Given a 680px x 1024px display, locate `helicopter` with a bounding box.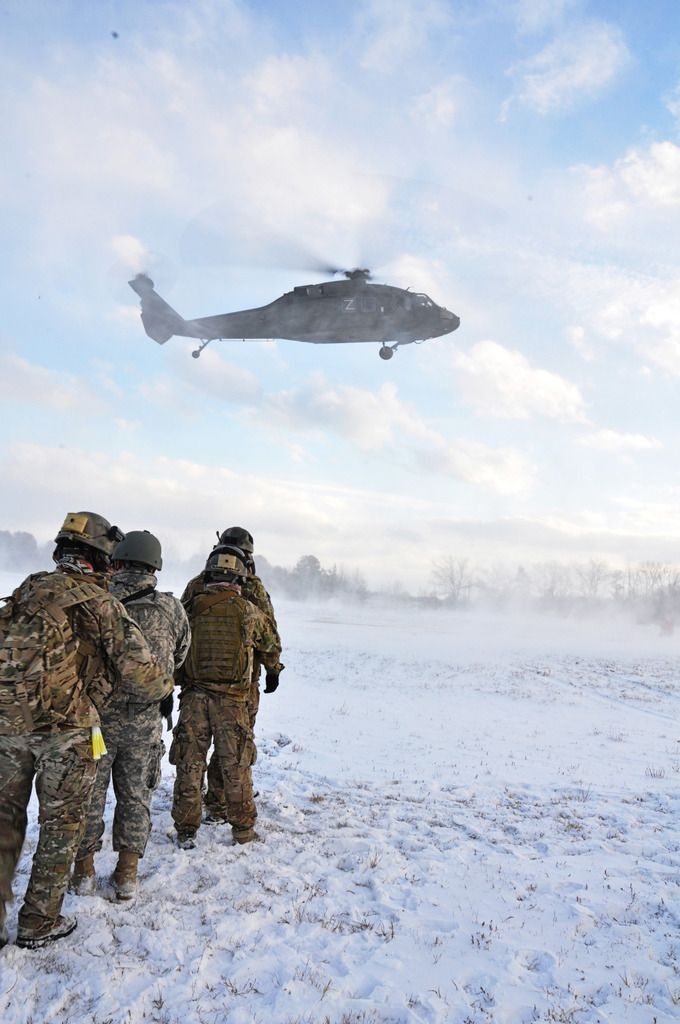
Located: BBox(122, 239, 475, 358).
